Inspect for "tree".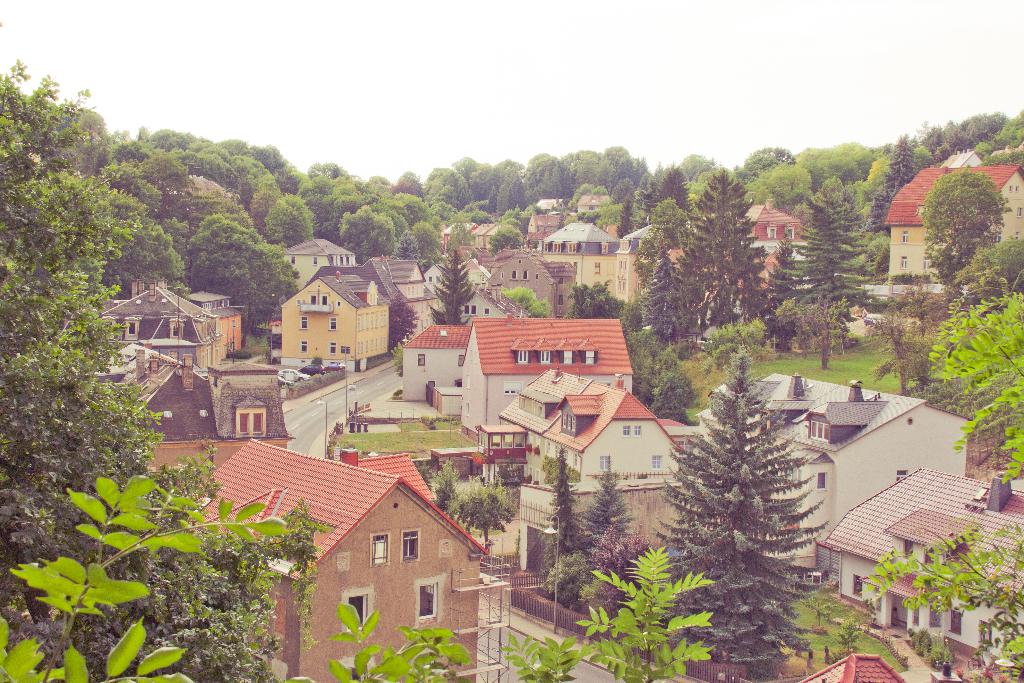
Inspection: <bbox>427, 244, 477, 325</bbox>.
